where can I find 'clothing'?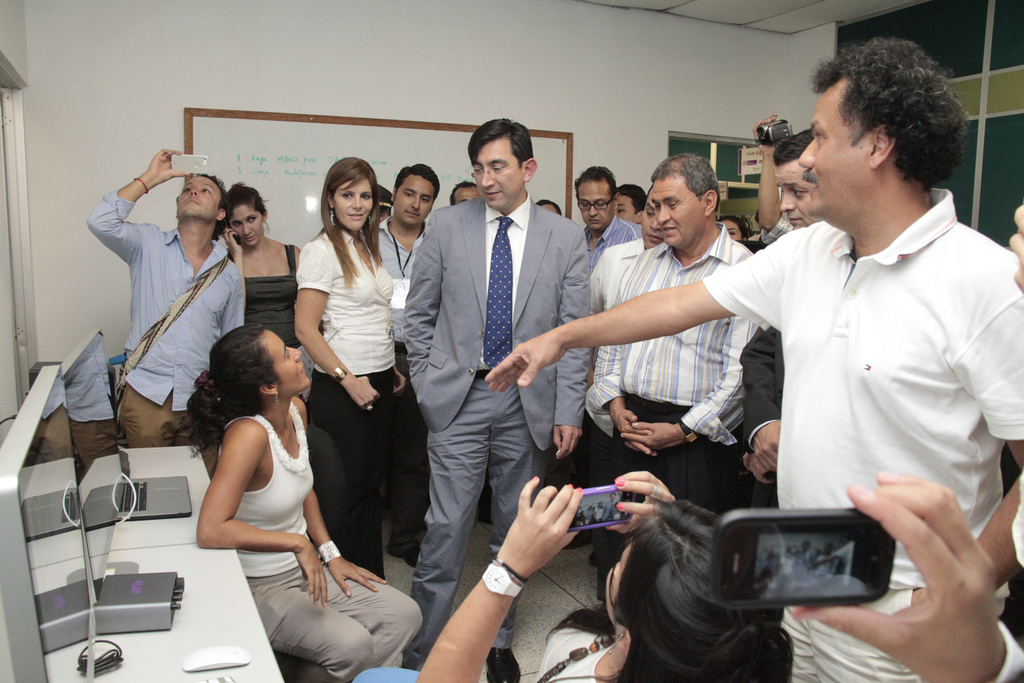
You can find it at {"x1": 387, "y1": 190, "x2": 589, "y2": 652}.
